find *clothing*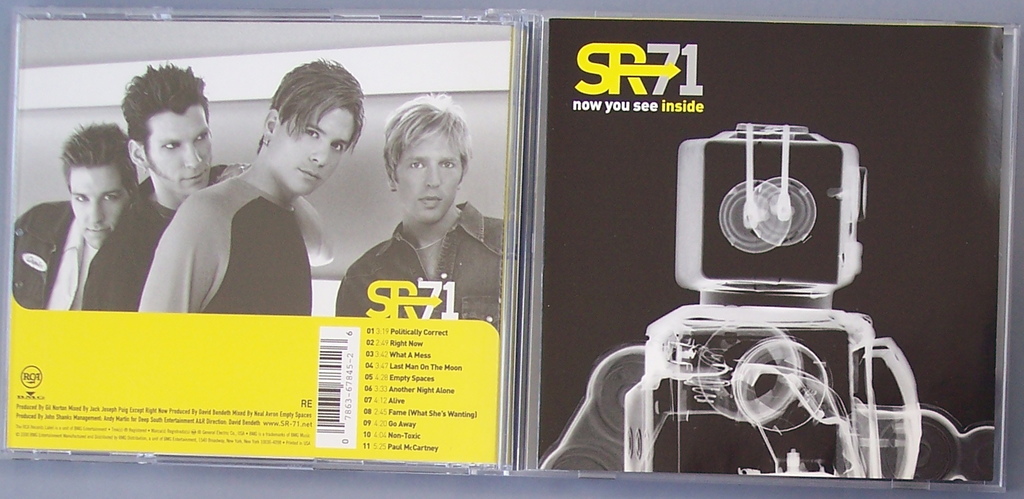
bbox=(337, 190, 503, 319)
